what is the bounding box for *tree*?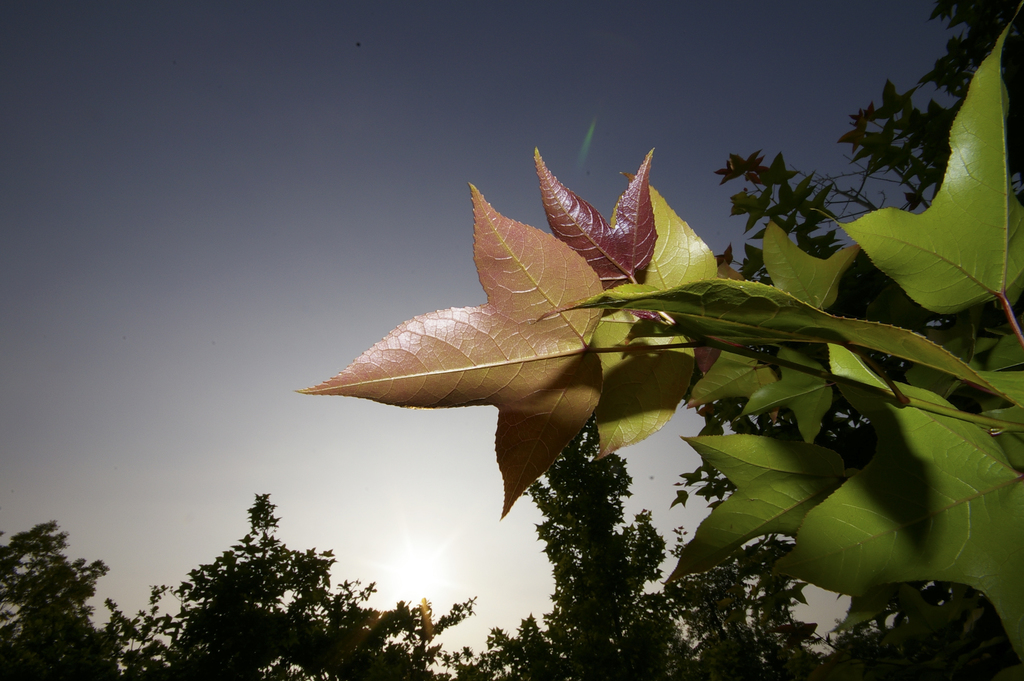
{"left": 5, "top": 0, "right": 1023, "bottom": 680}.
